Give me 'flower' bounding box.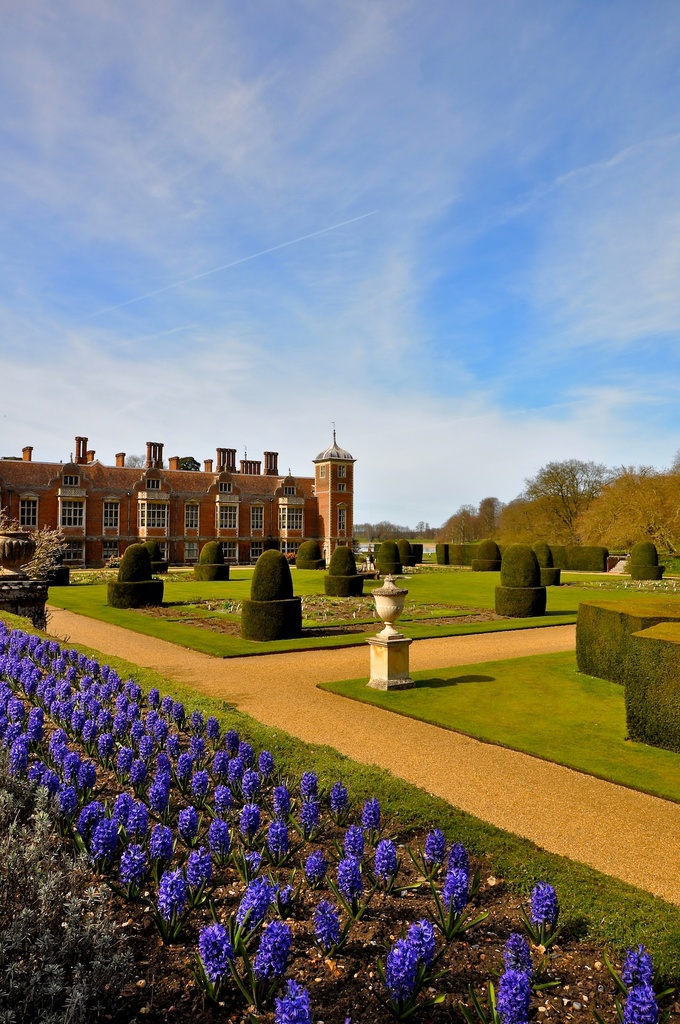
268,815,285,854.
